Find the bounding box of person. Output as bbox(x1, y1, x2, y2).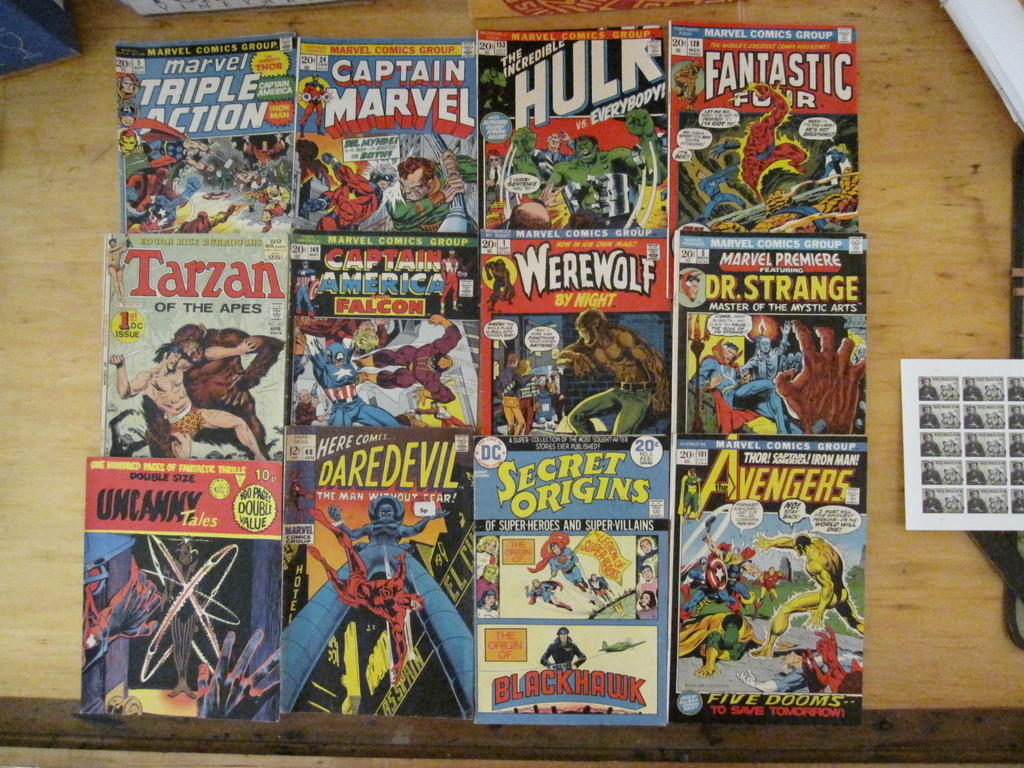
bbox(285, 465, 314, 524).
